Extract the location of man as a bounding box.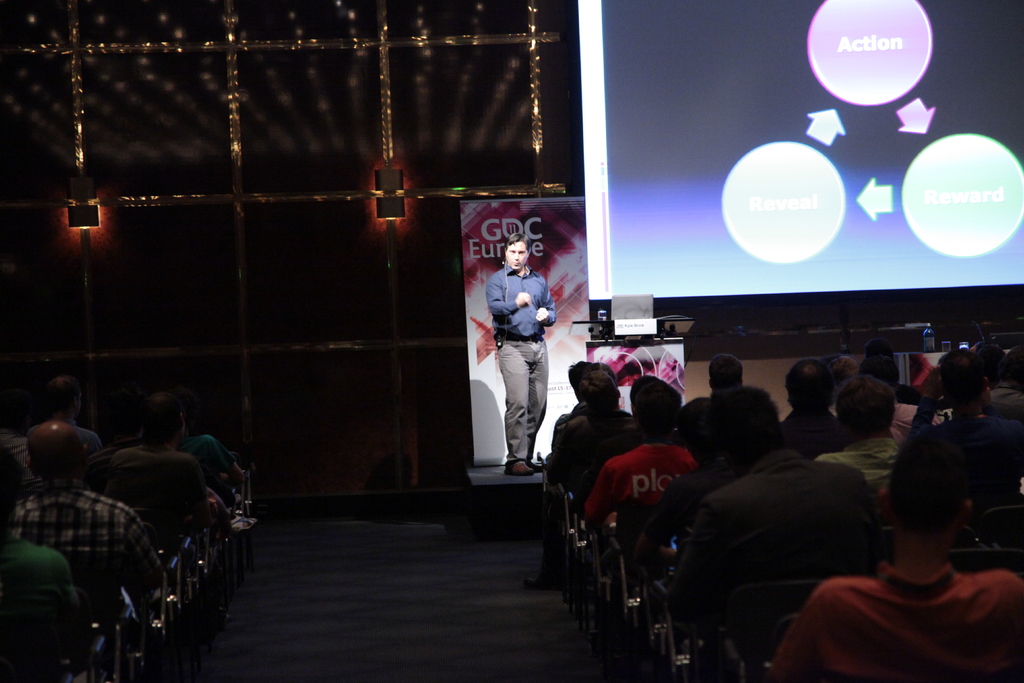
BBox(6, 413, 168, 636).
